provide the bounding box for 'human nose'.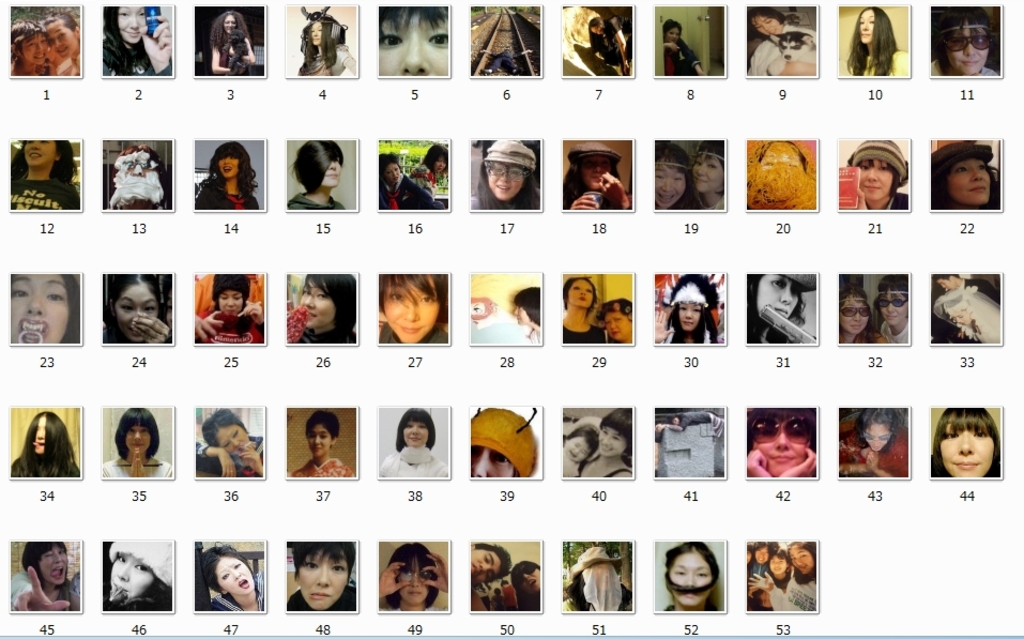
{"left": 49, "top": 37, "right": 60, "bottom": 49}.
